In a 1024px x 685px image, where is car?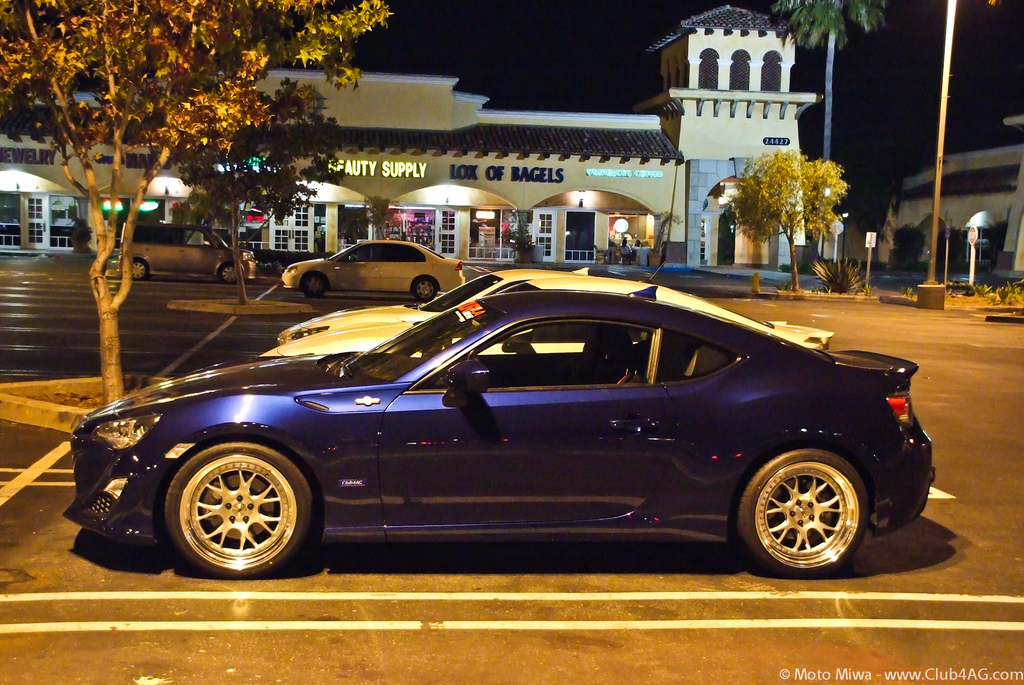
region(266, 262, 832, 361).
